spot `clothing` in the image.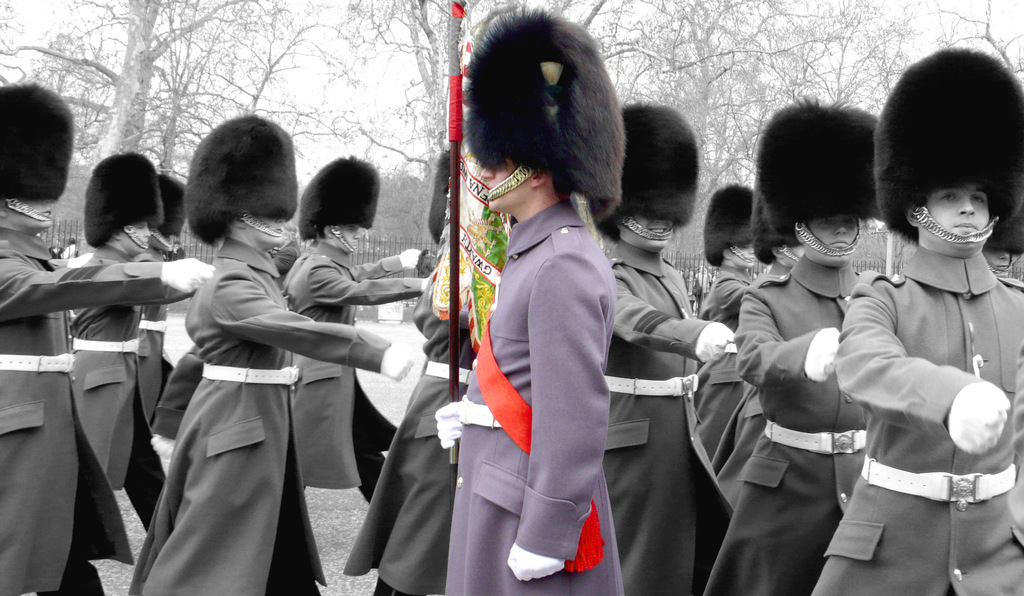
`clothing` found at 326 240 486 595.
